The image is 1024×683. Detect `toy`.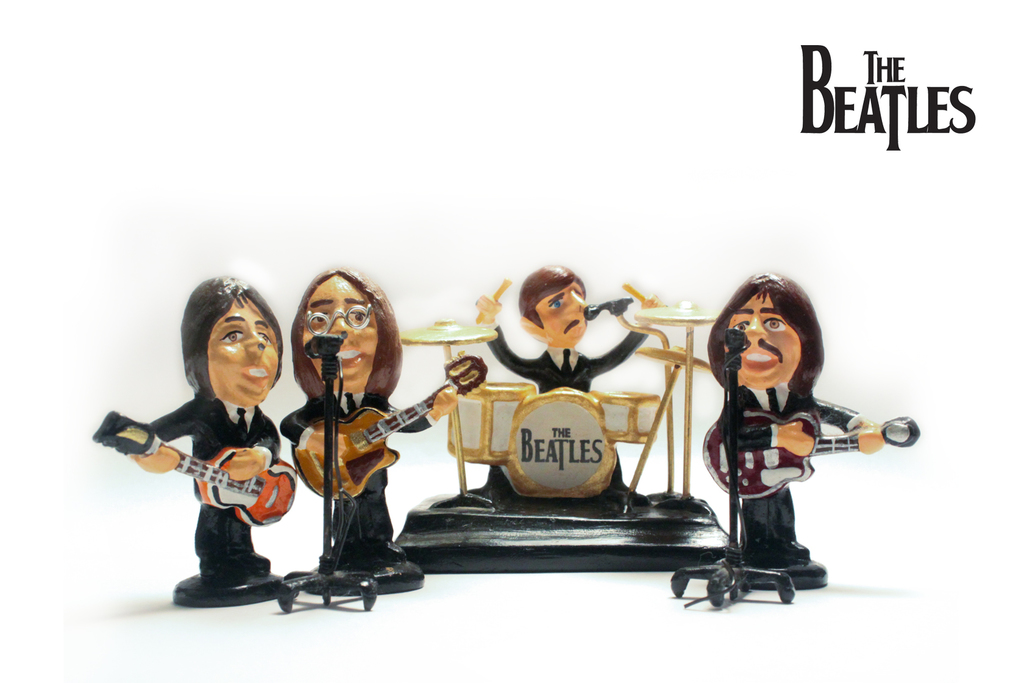
Detection: [left=279, top=334, right=426, bottom=613].
